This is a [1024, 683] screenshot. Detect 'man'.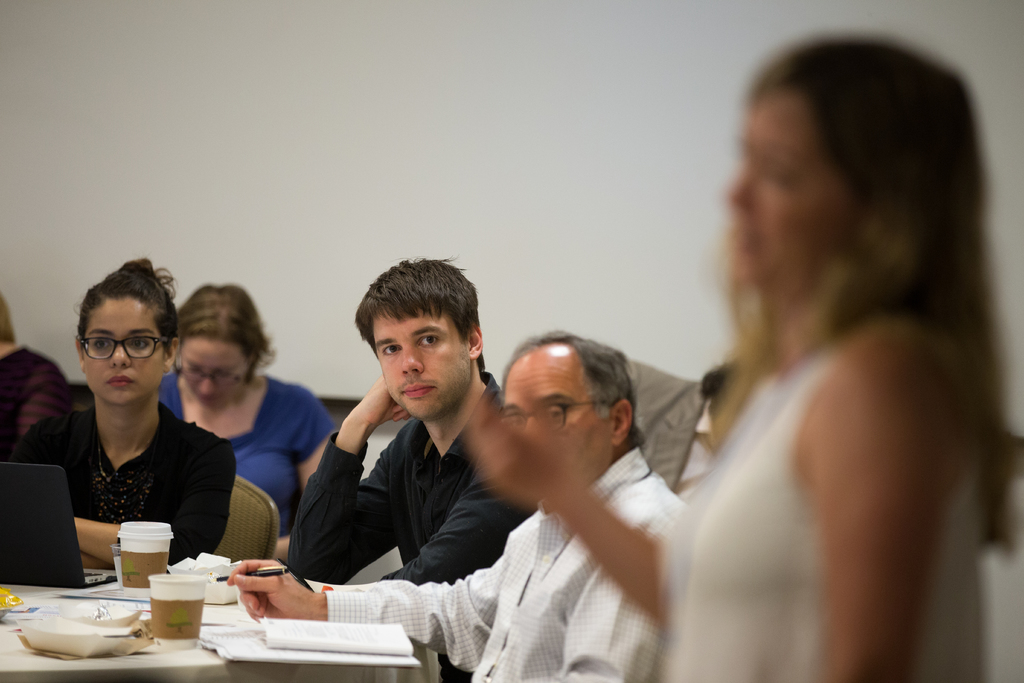
[228, 327, 684, 682].
